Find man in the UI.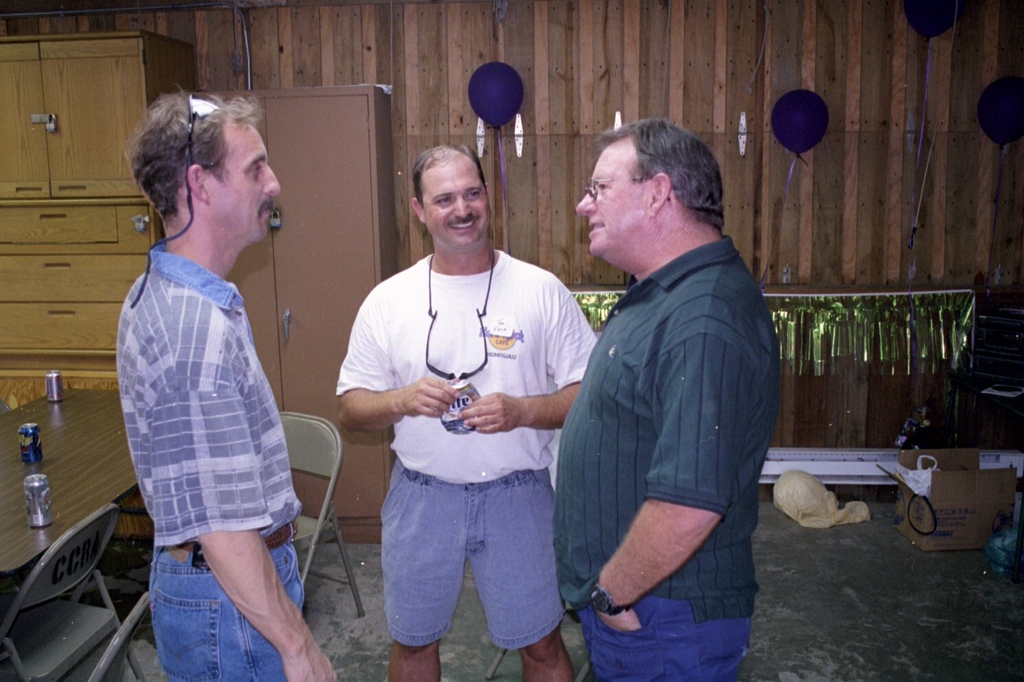
UI element at [x1=334, y1=146, x2=598, y2=681].
